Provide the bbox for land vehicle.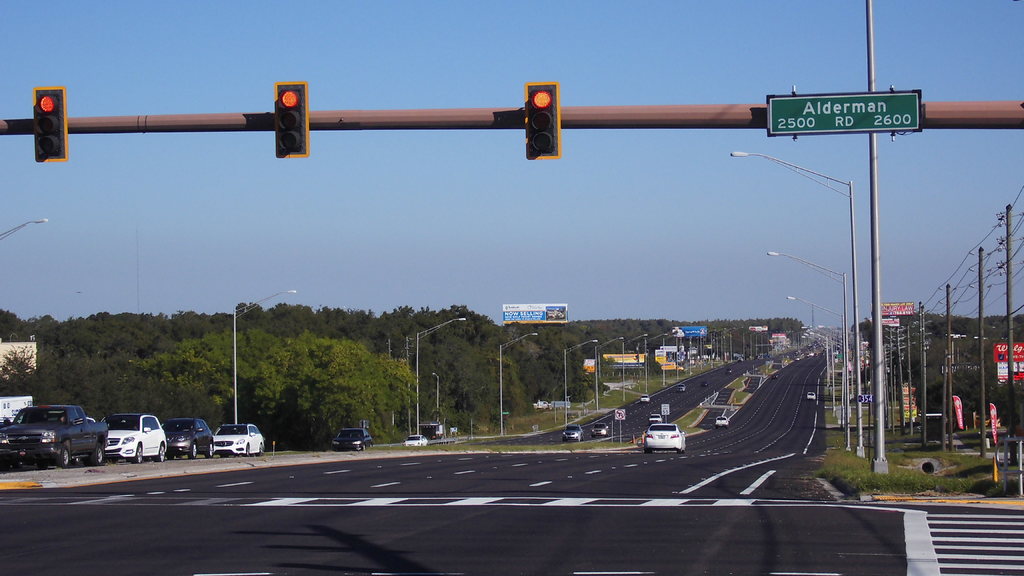
(712, 413, 731, 431).
